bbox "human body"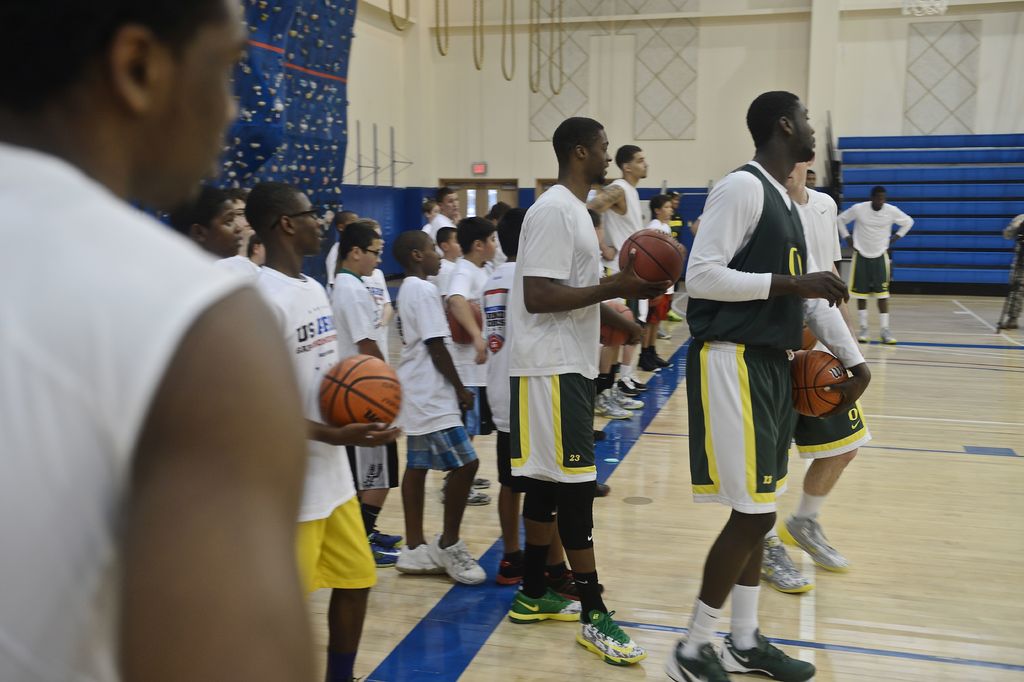
<region>390, 278, 476, 588</region>
